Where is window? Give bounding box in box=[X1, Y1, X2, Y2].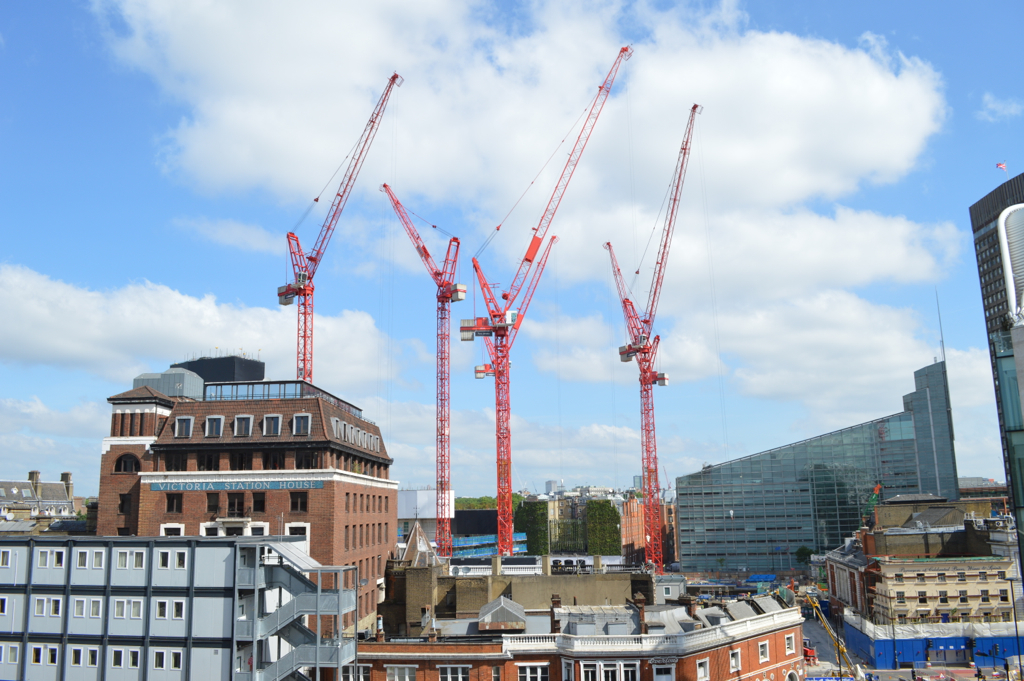
box=[174, 601, 184, 619].
